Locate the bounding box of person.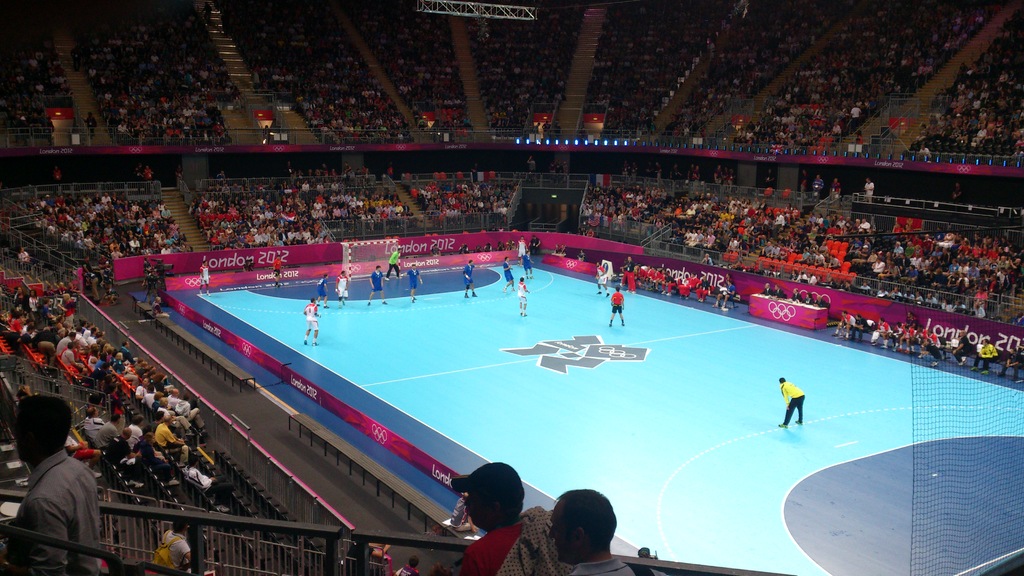
Bounding box: (x1=612, y1=288, x2=628, y2=332).
